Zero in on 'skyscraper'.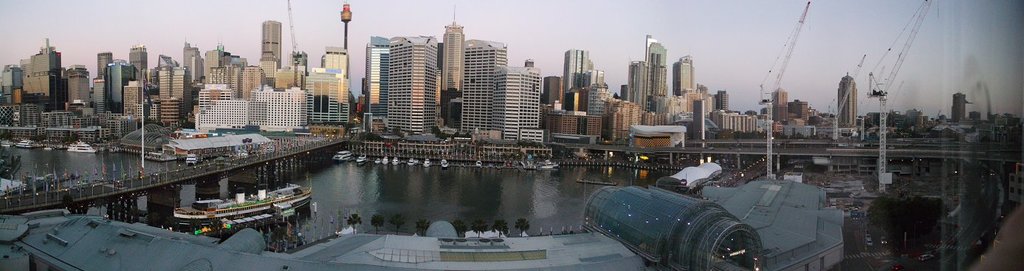
Zeroed in: l=563, t=46, r=605, b=98.
